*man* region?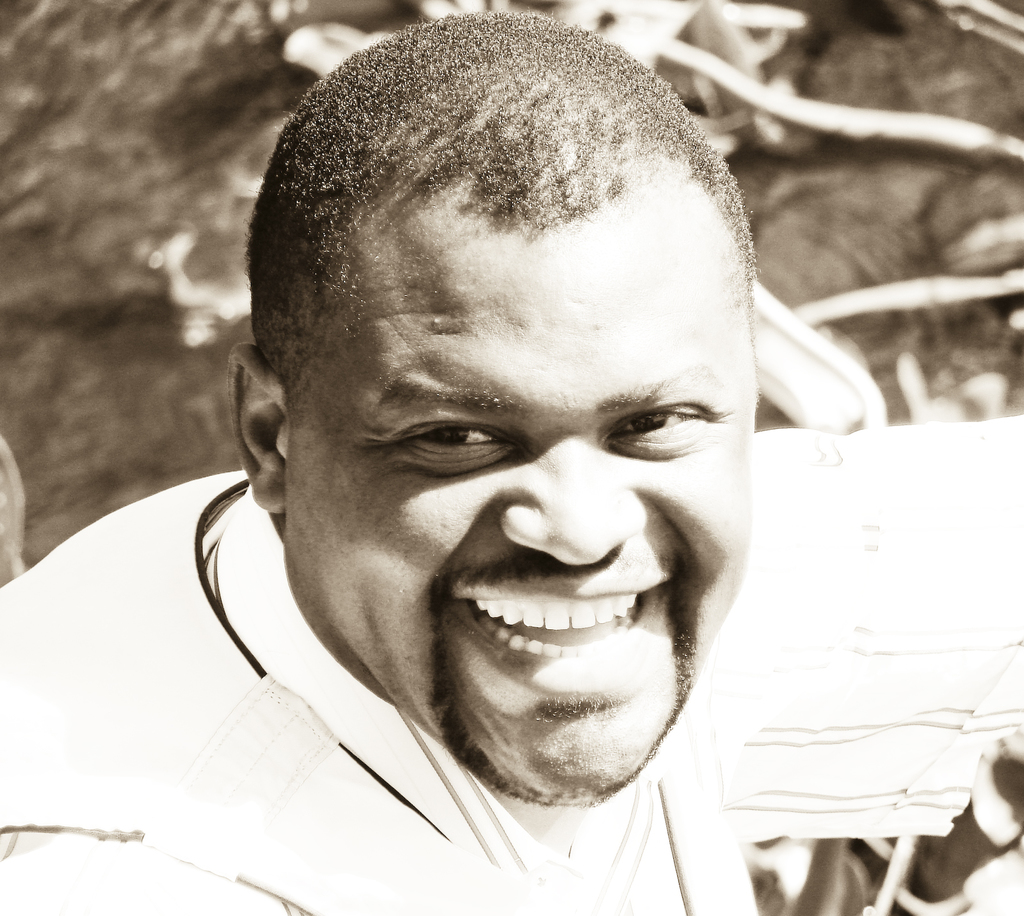
select_region(60, 35, 957, 915)
